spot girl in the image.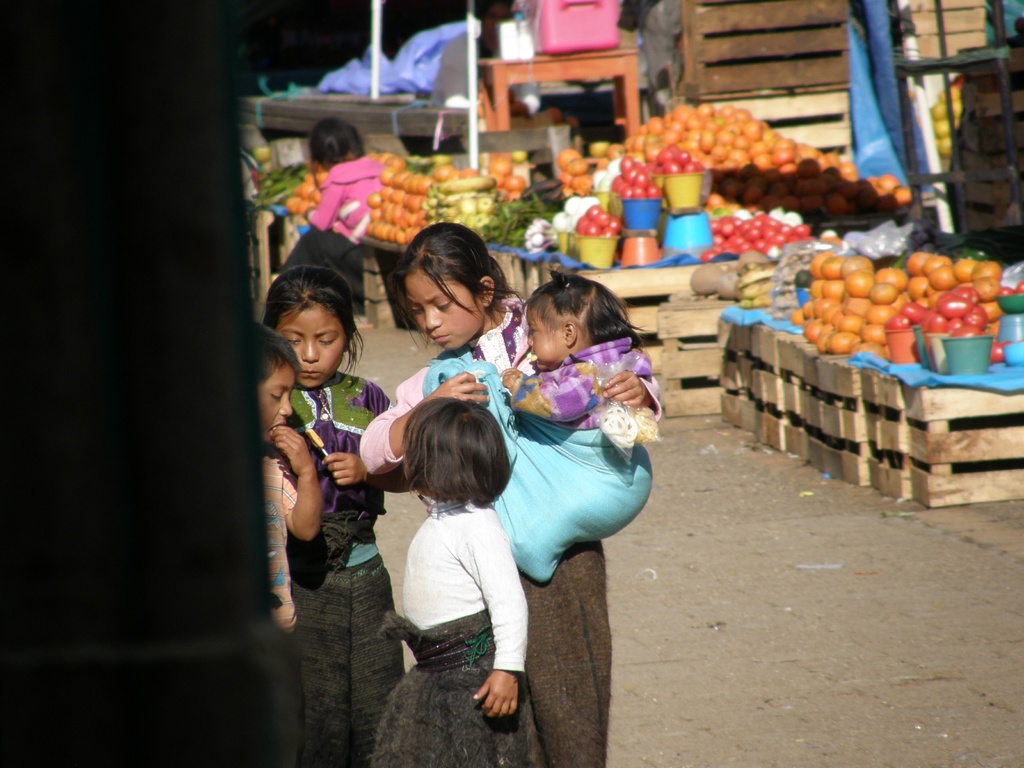
girl found at bbox=[262, 267, 415, 767].
